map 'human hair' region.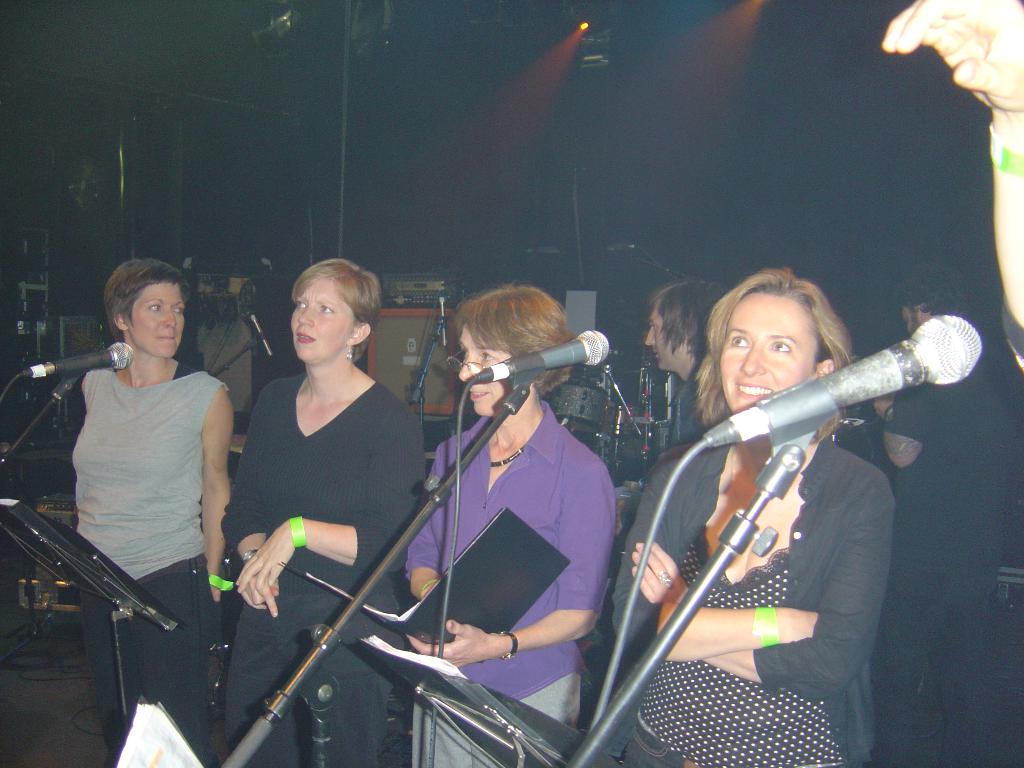
Mapped to rect(646, 276, 721, 367).
